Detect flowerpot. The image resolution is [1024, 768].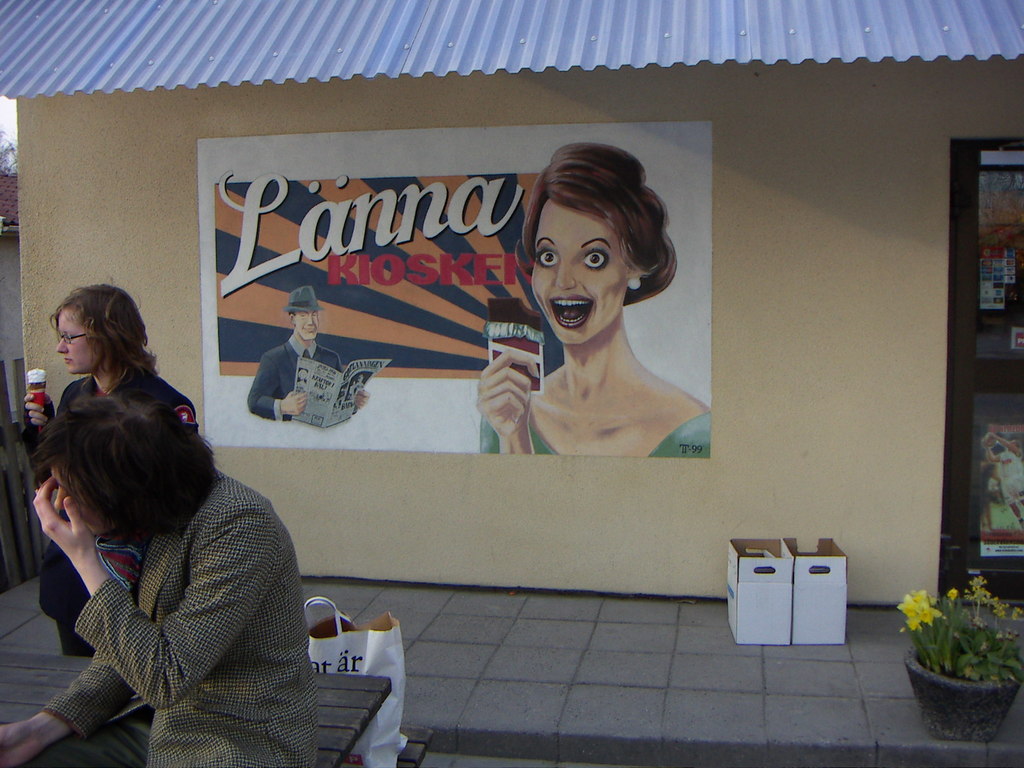
<box>909,604,1019,743</box>.
